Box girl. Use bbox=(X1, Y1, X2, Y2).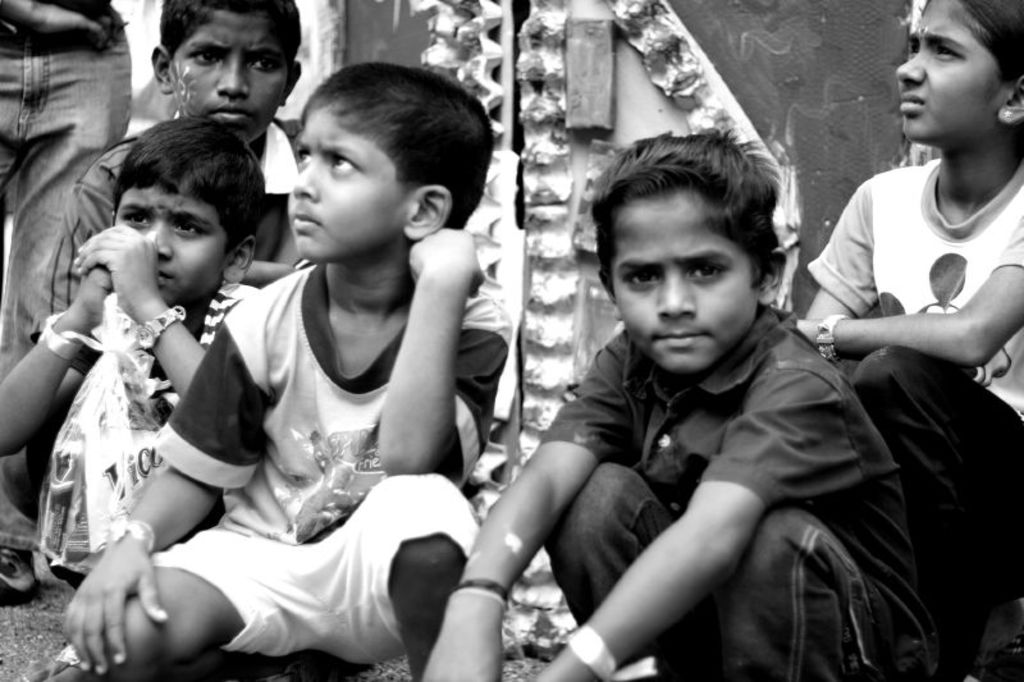
bbox=(792, 0, 1023, 681).
